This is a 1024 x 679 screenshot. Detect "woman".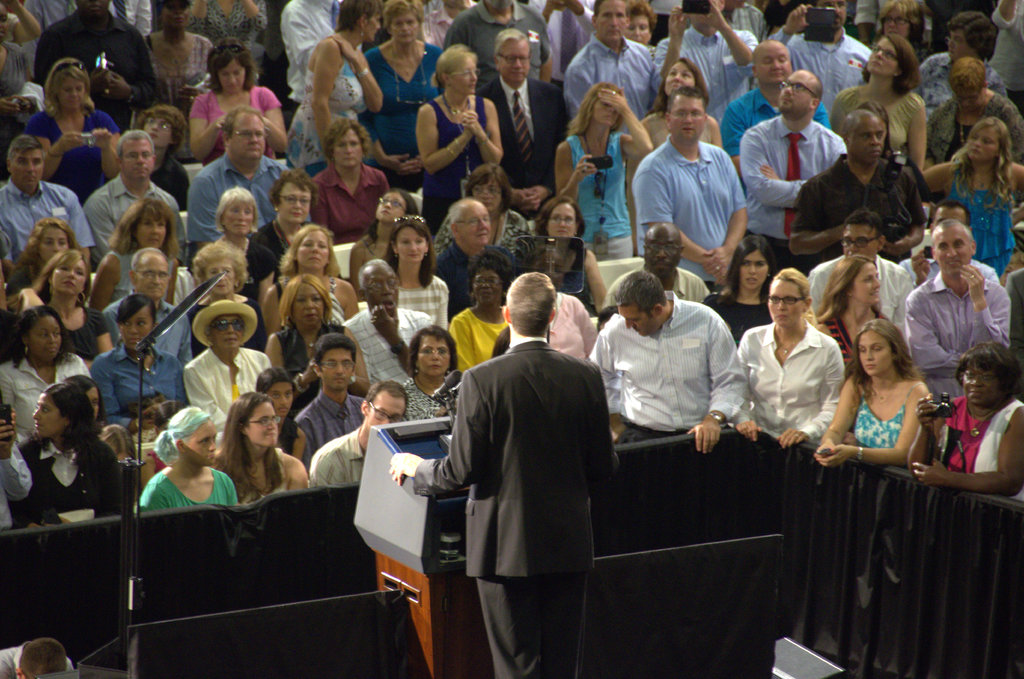
182, 296, 270, 445.
